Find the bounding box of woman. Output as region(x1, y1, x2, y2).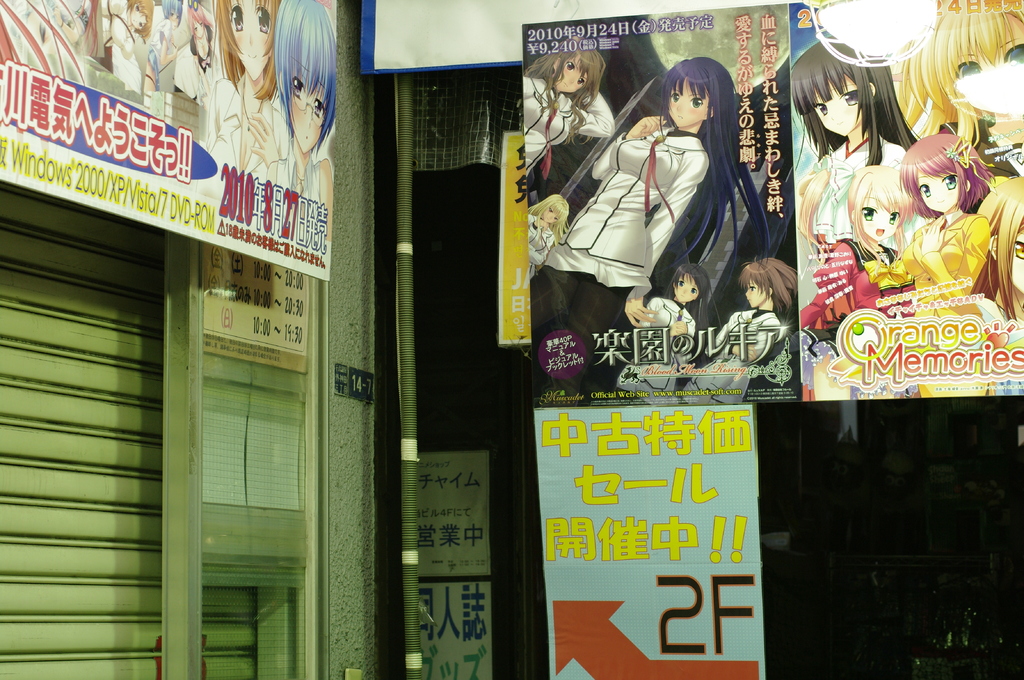
region(528, 193, 568, 280).
